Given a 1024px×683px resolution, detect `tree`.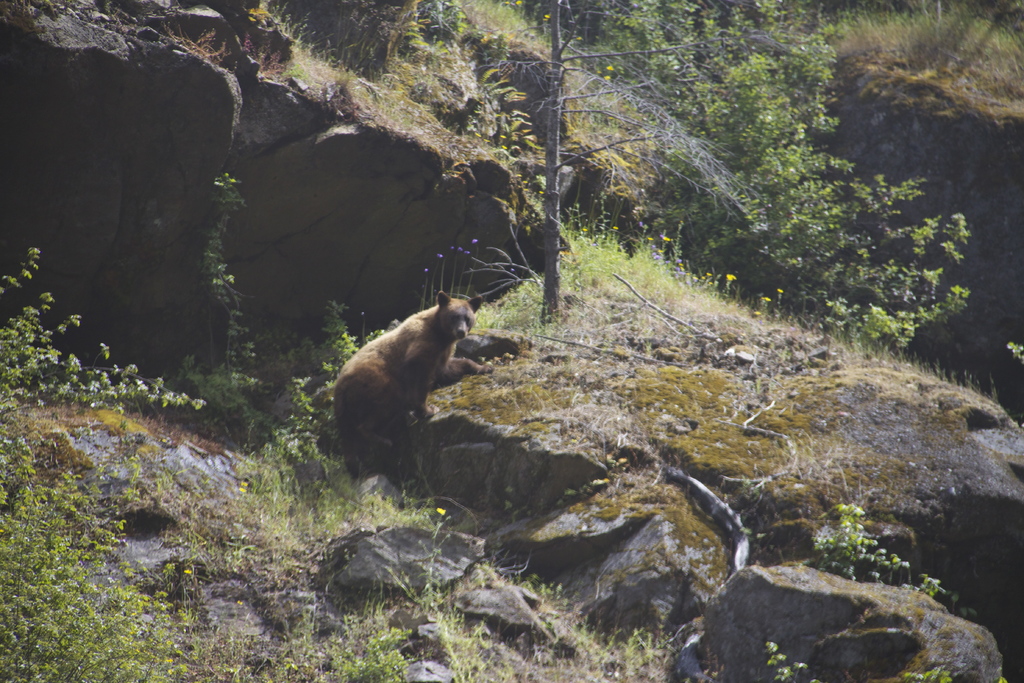
465/0/774/325.
